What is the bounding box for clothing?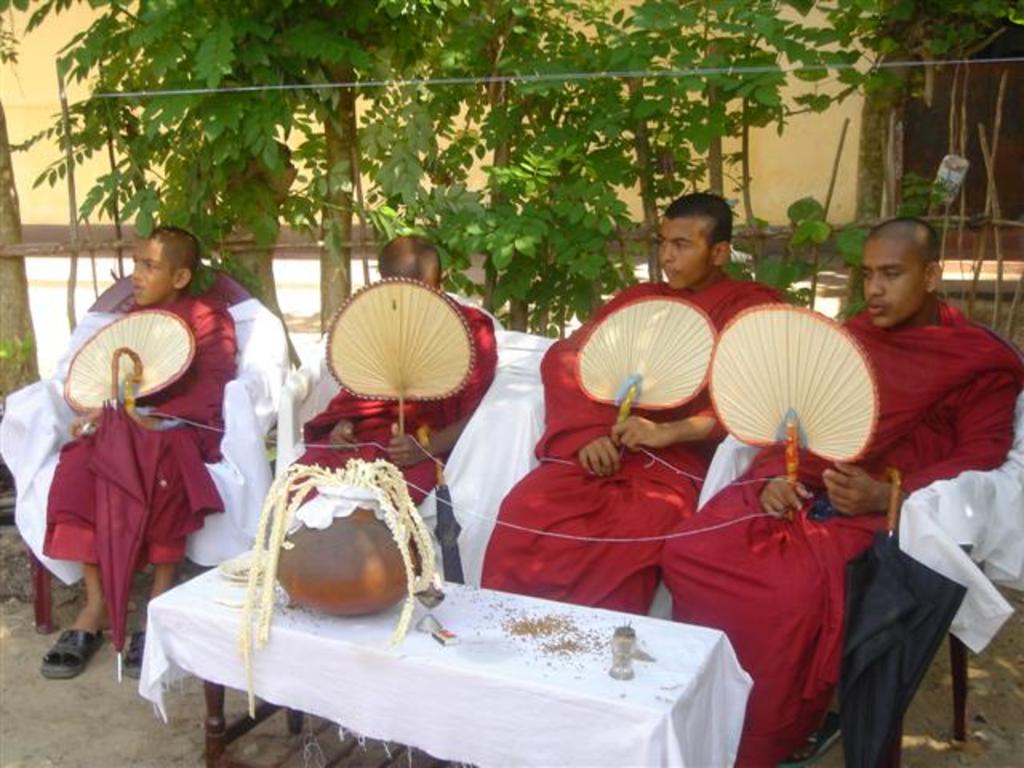
x1=478 y1=272 x2=789 y2=610.
